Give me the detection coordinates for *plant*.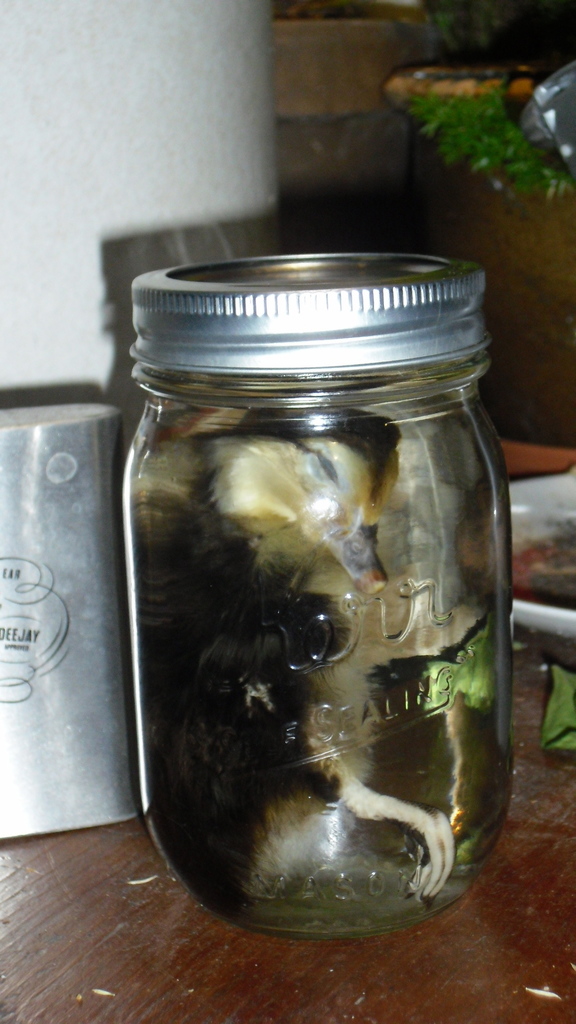
box=[396, 78, 575, 200].
